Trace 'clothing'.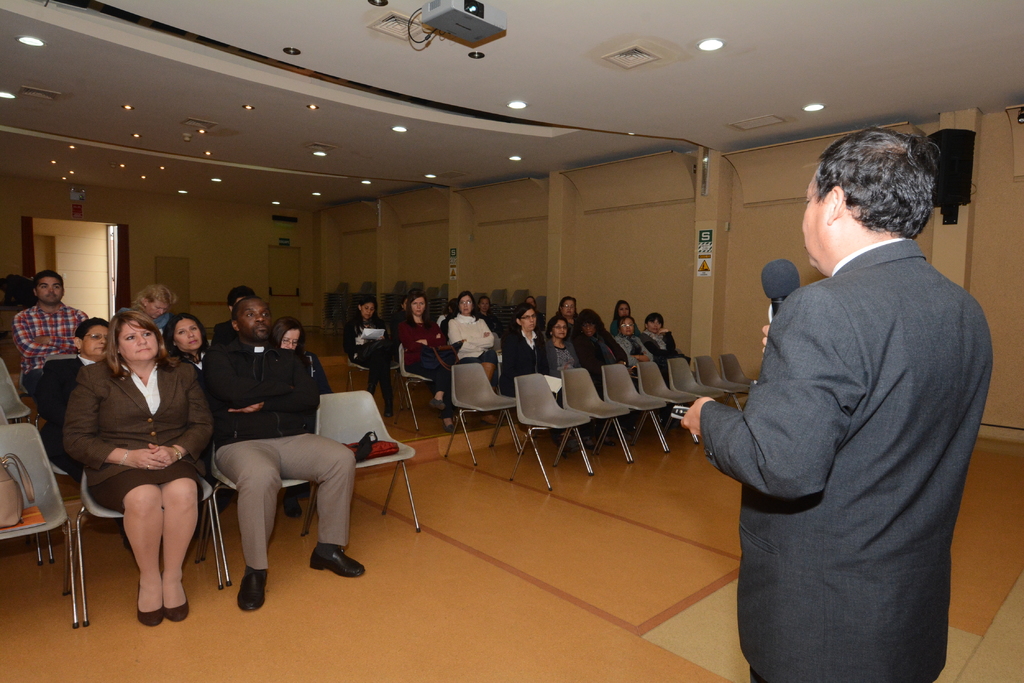
Traced to Rect(496, 326, 554, 398).
